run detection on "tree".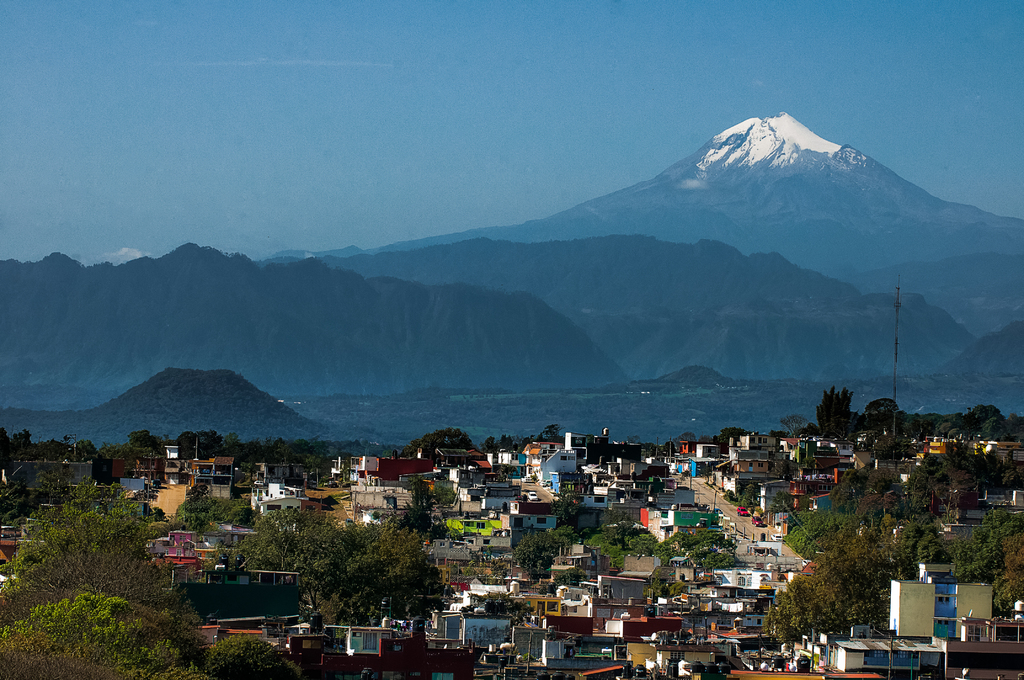
Result: region(207, 630, 306, 679).
